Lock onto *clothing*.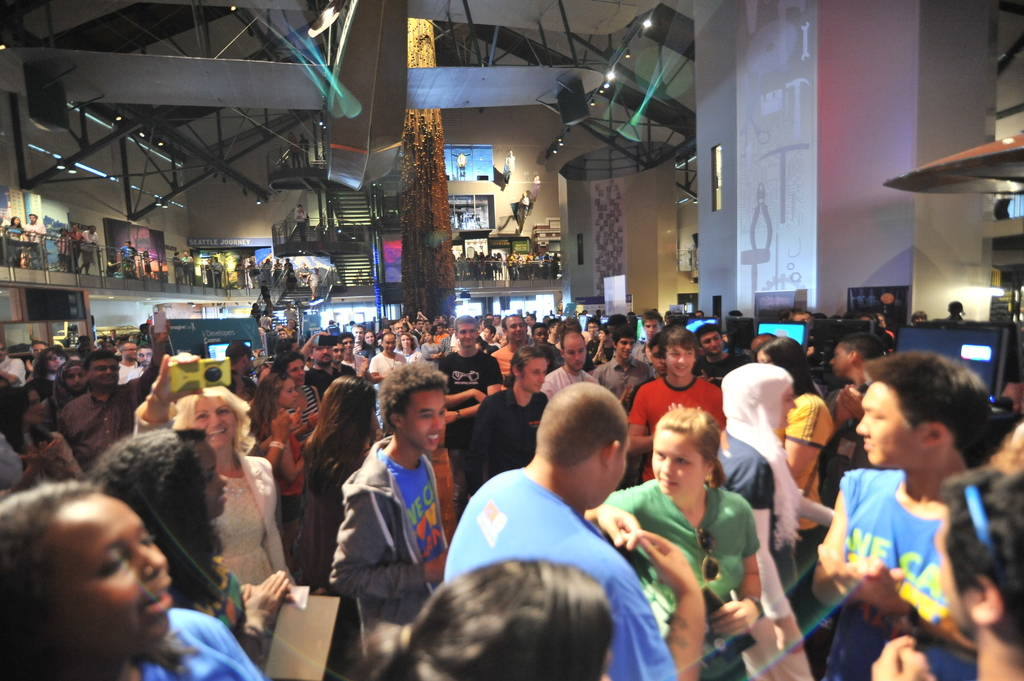
Locked: {"x1": 601, "y1": 467, "x2": 777, "y2": 680}.
